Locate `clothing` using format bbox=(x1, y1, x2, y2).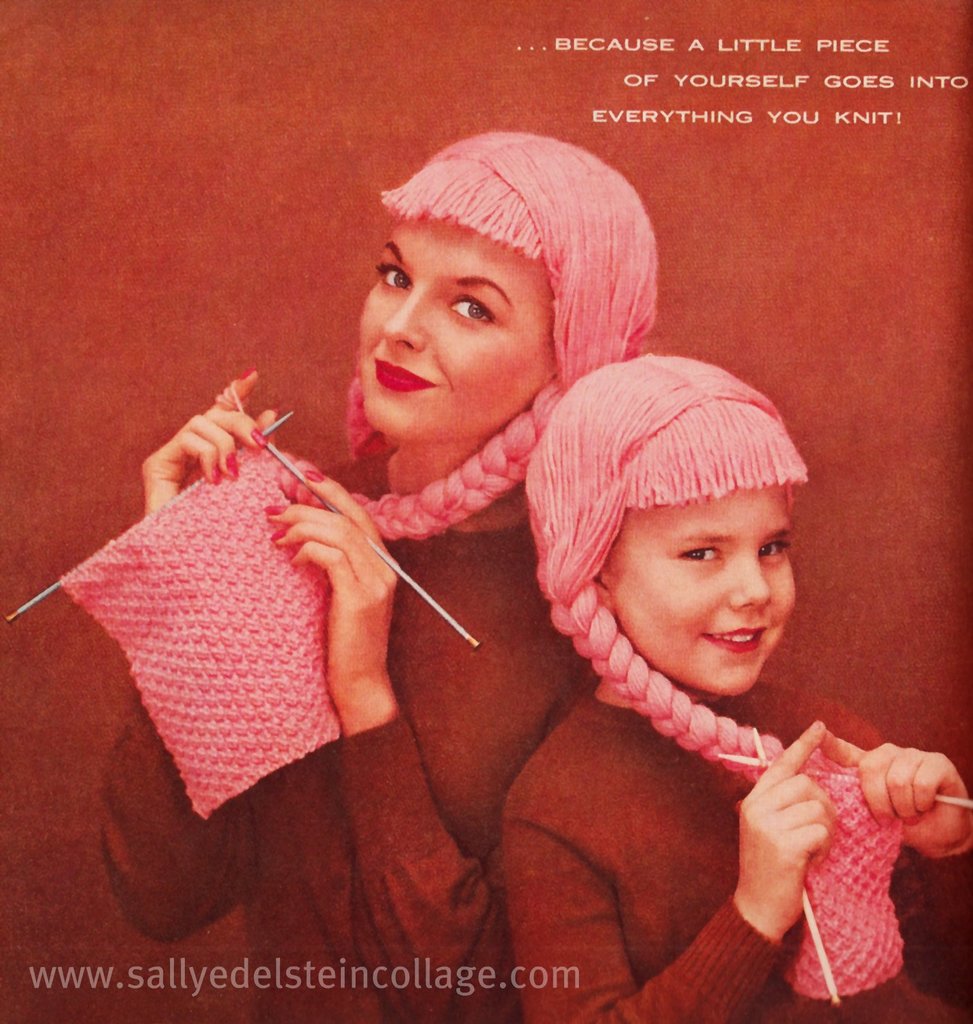
bbox=(590, 602, 972, 1023).
